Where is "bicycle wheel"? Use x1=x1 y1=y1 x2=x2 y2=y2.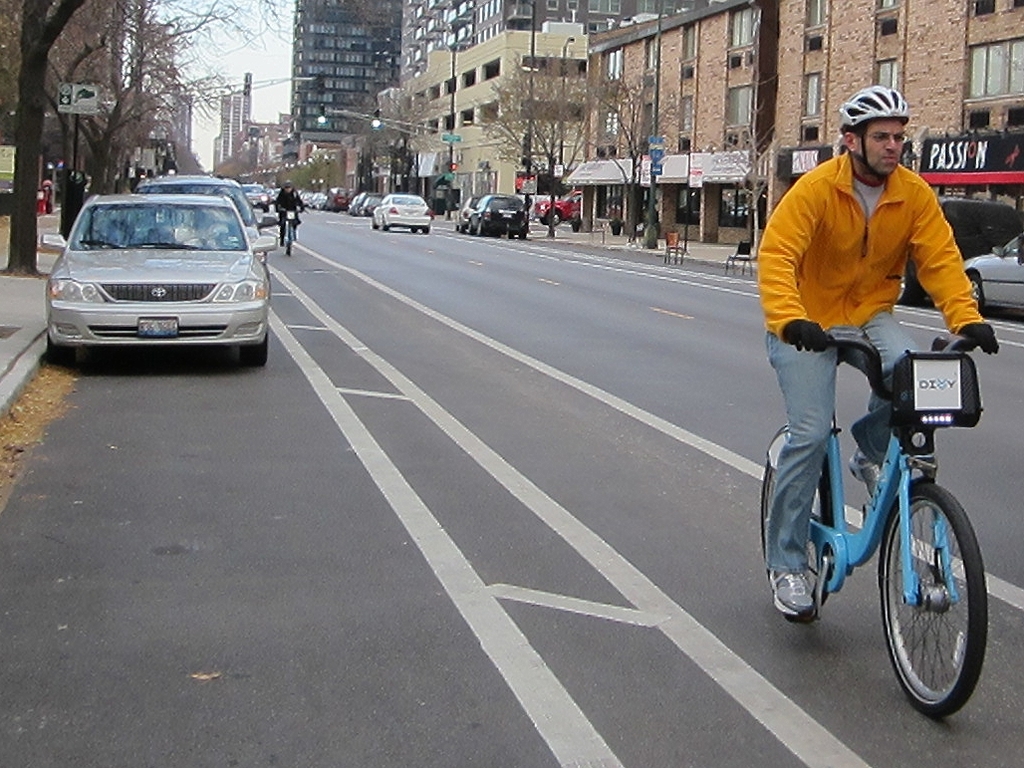
x1=284 y1=216 x2=300 y2=254.
